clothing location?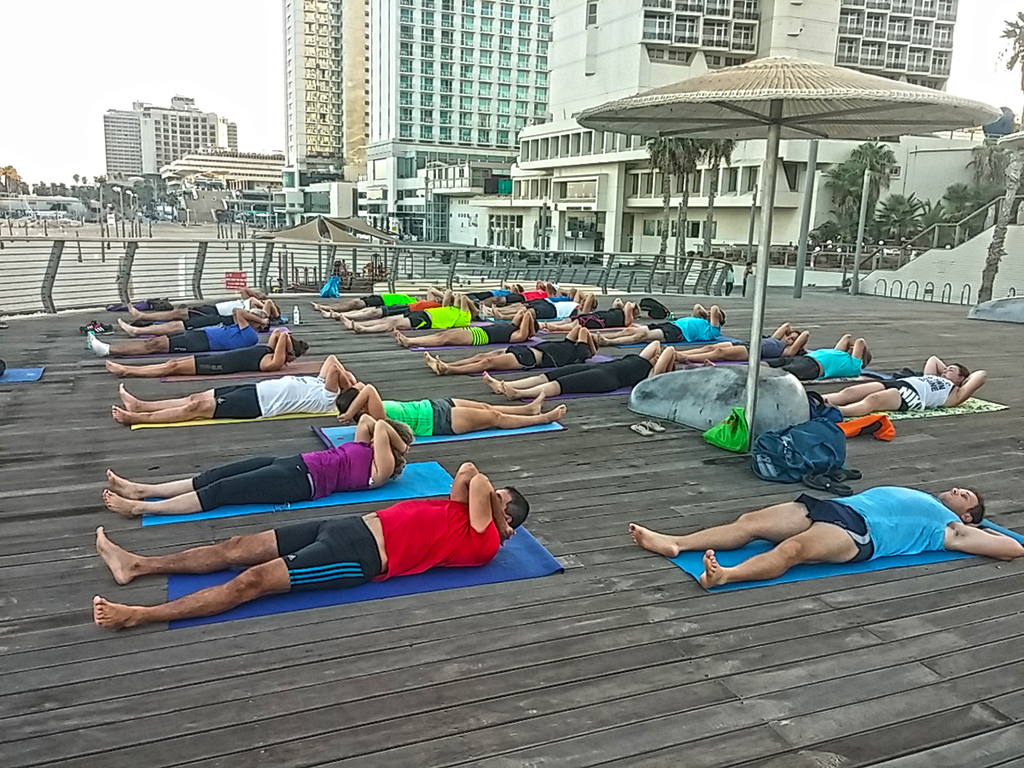
l=365, t=289, r=422, b=309
